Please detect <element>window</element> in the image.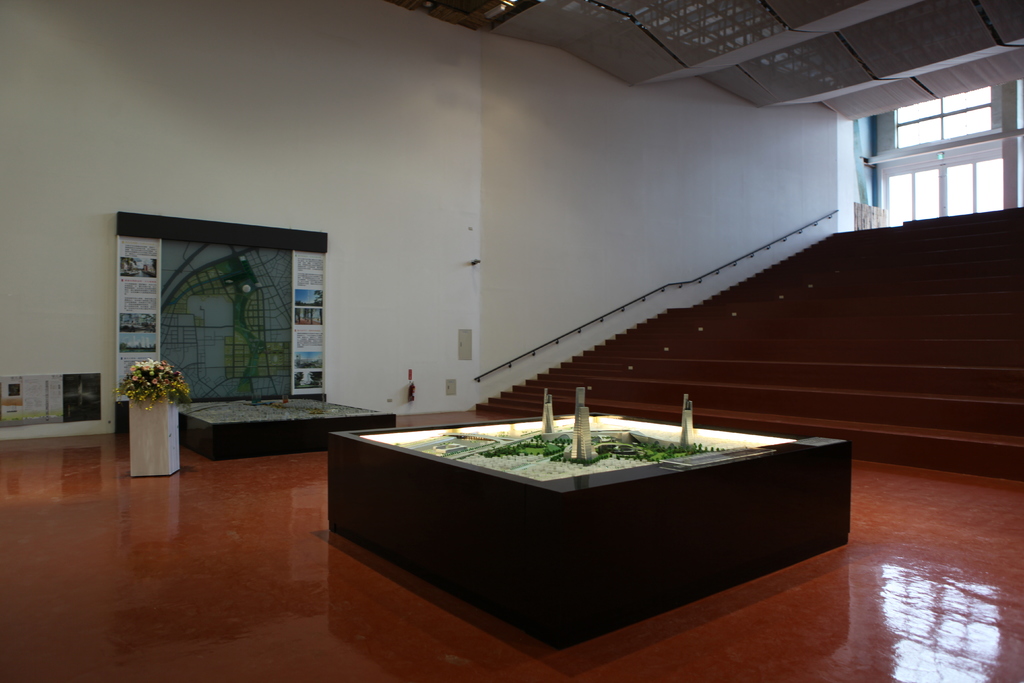
(left=880, top=151, right=1012, bottom=228).
